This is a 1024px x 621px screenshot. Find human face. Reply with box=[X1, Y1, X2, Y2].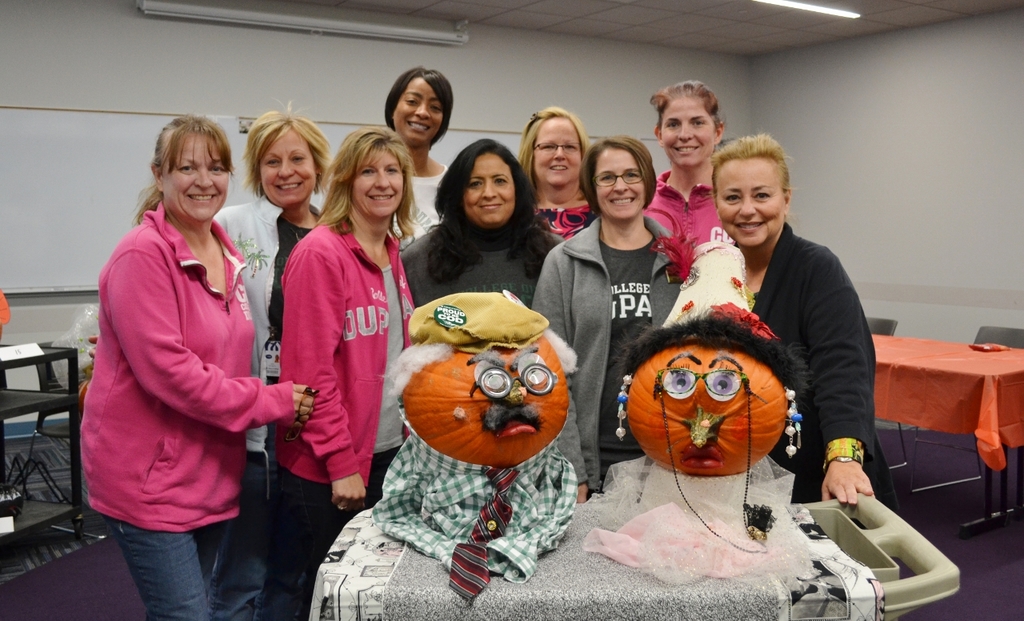
box=[402, 347, 569, 467].
